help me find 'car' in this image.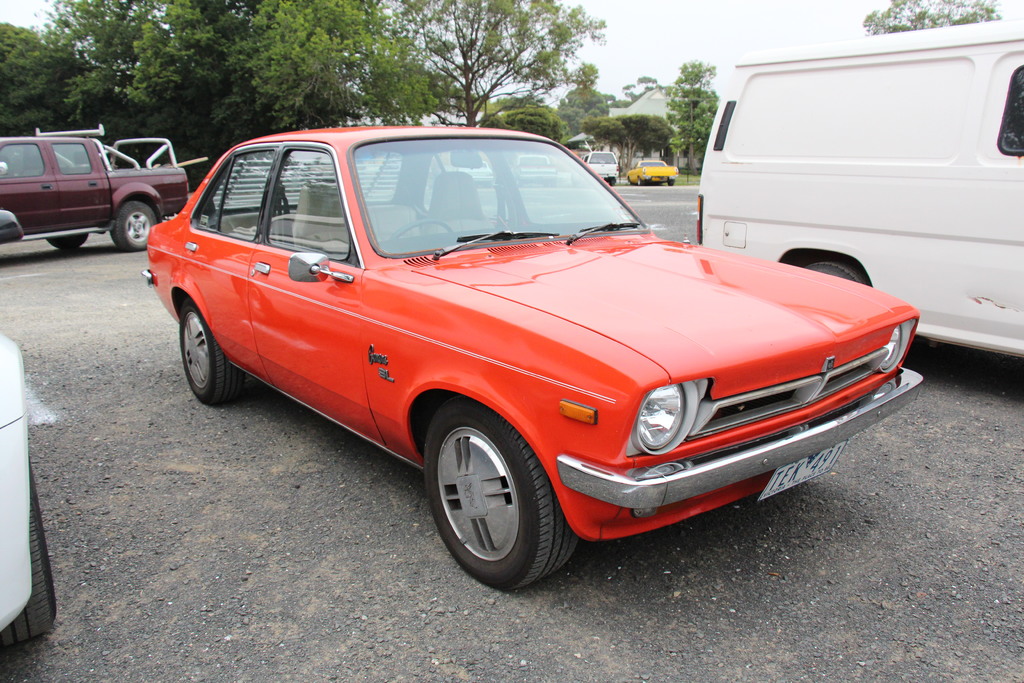
Found it: bbox=[139, 120, 927, 593].
